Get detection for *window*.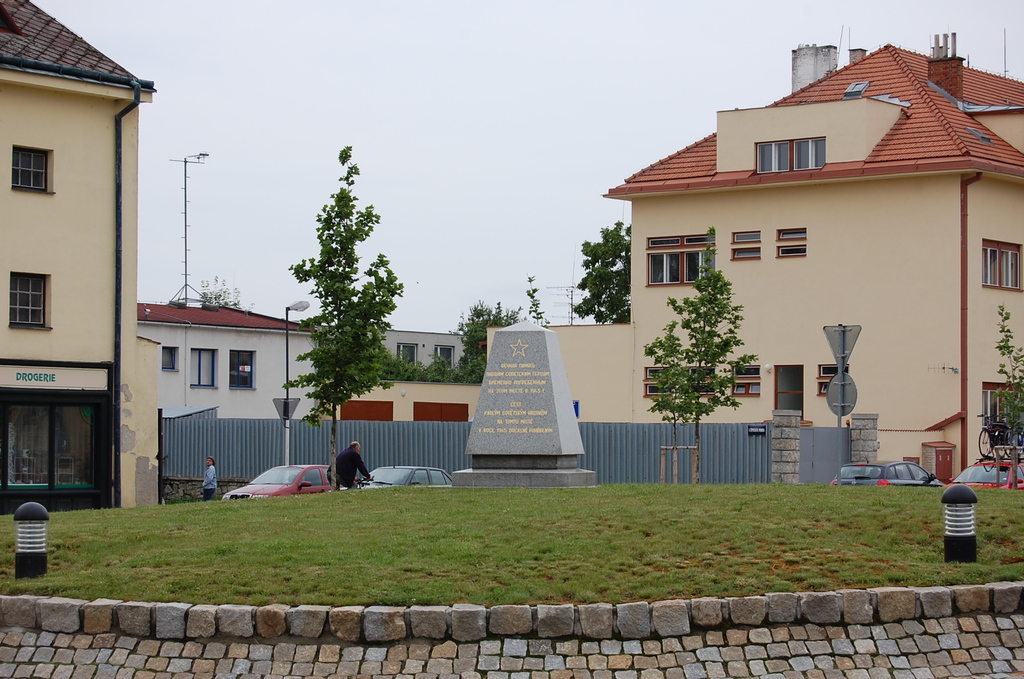
Detection: box(162, 350, 181, 371).
